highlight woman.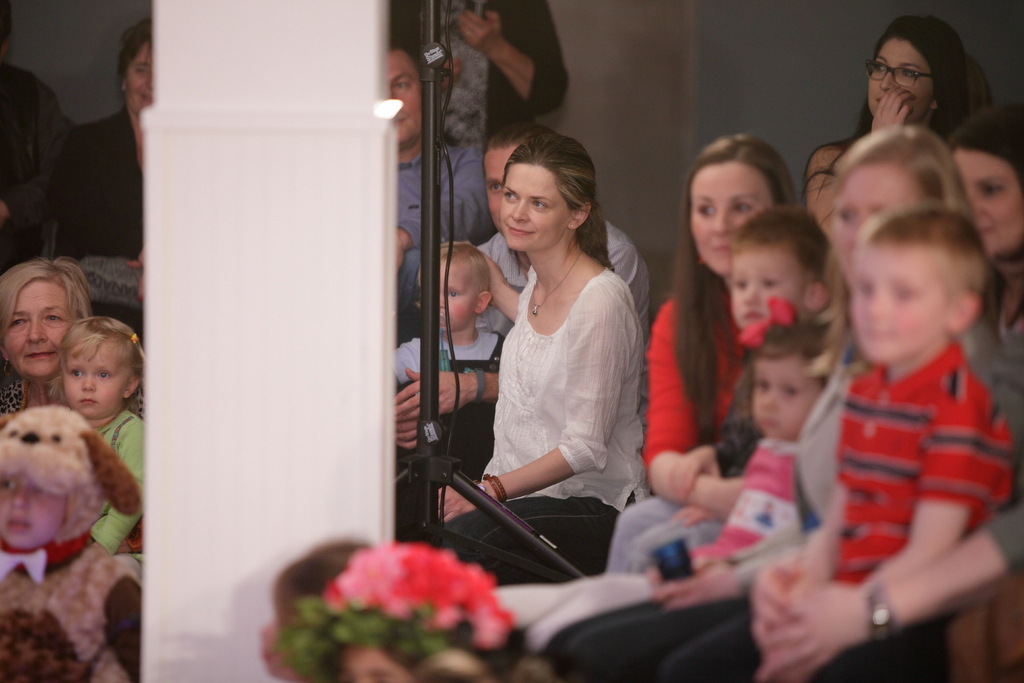
Highlighted region: Rect(607, 129, 808, 579).
